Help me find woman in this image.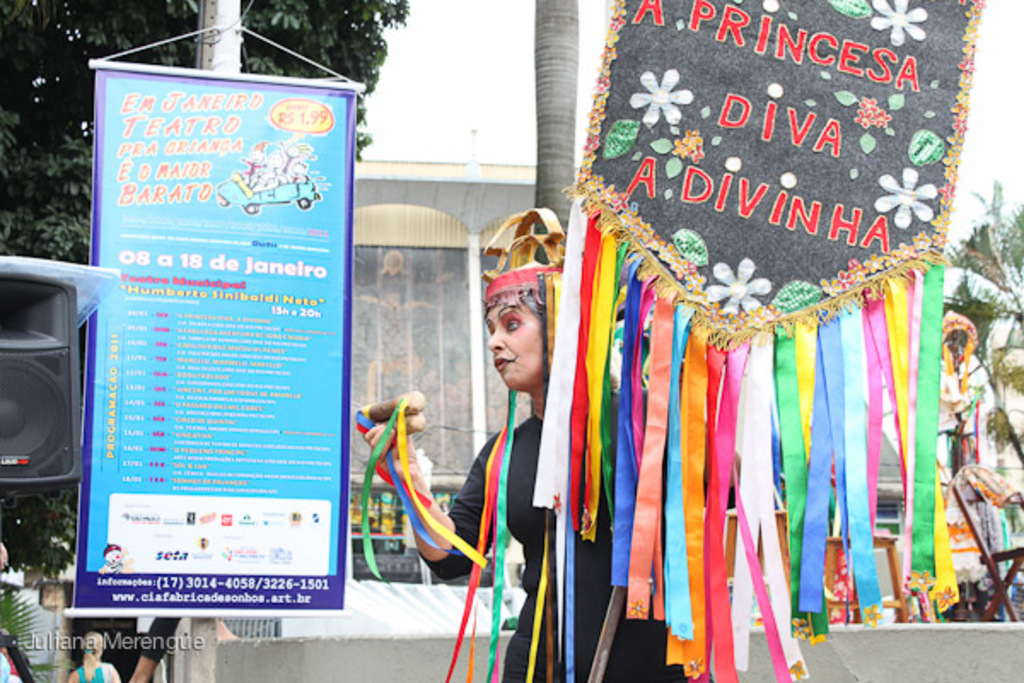
Found it: (367, 205, 737, 681).
